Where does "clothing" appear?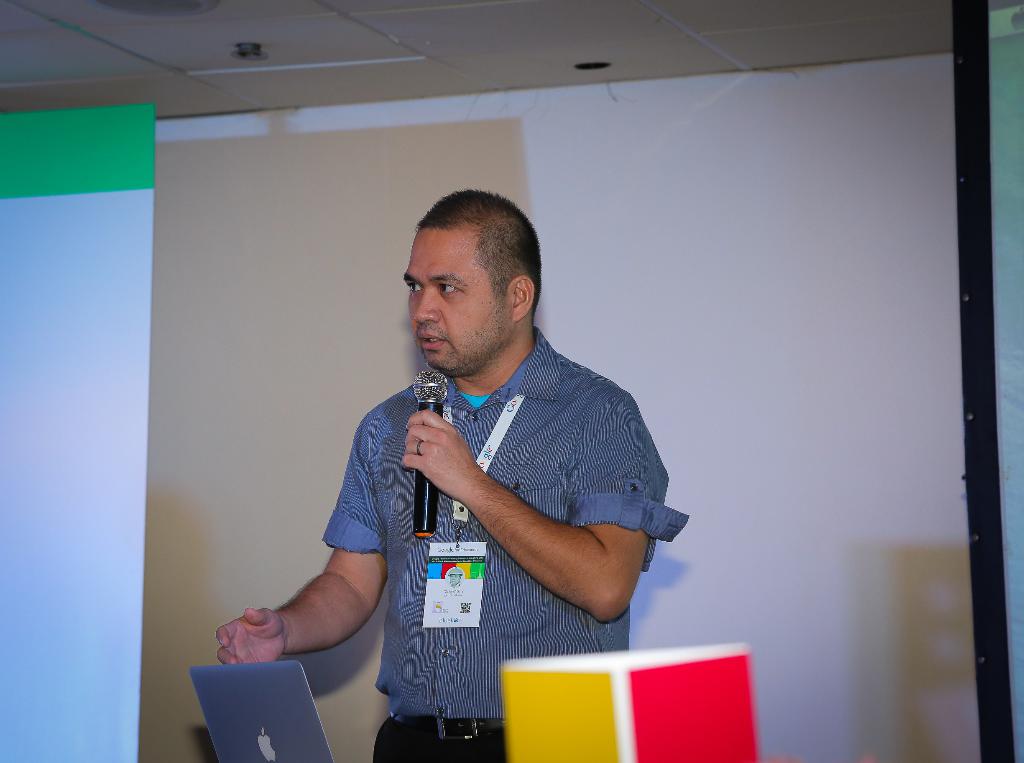
Appears at BBox(330, 307, 673, 685).
